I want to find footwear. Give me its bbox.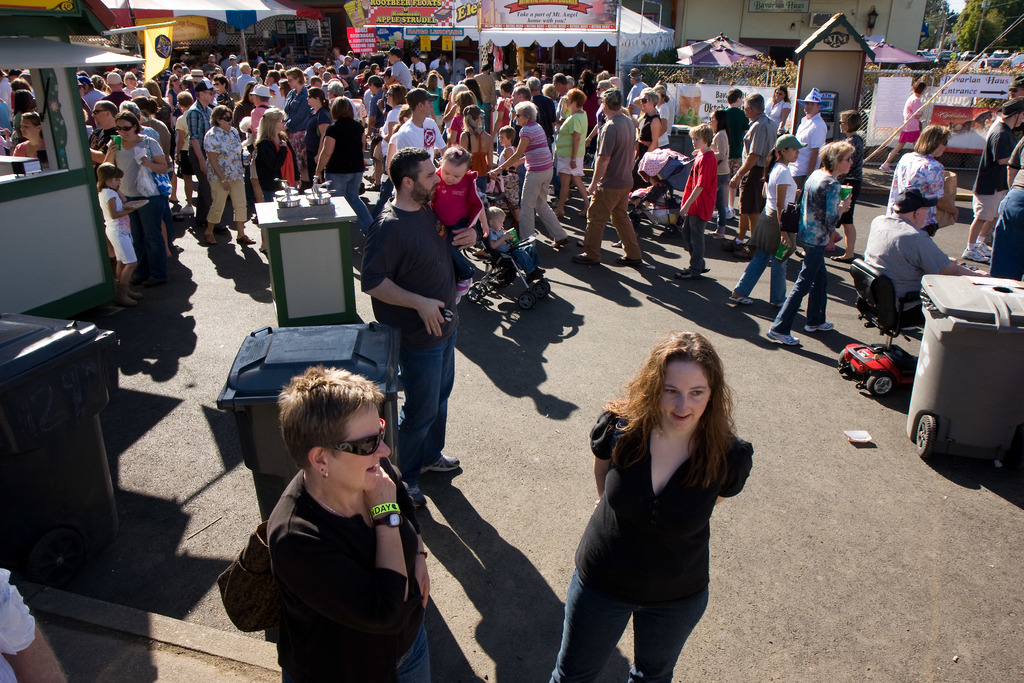
BBox(570, 252, 598, 268).
